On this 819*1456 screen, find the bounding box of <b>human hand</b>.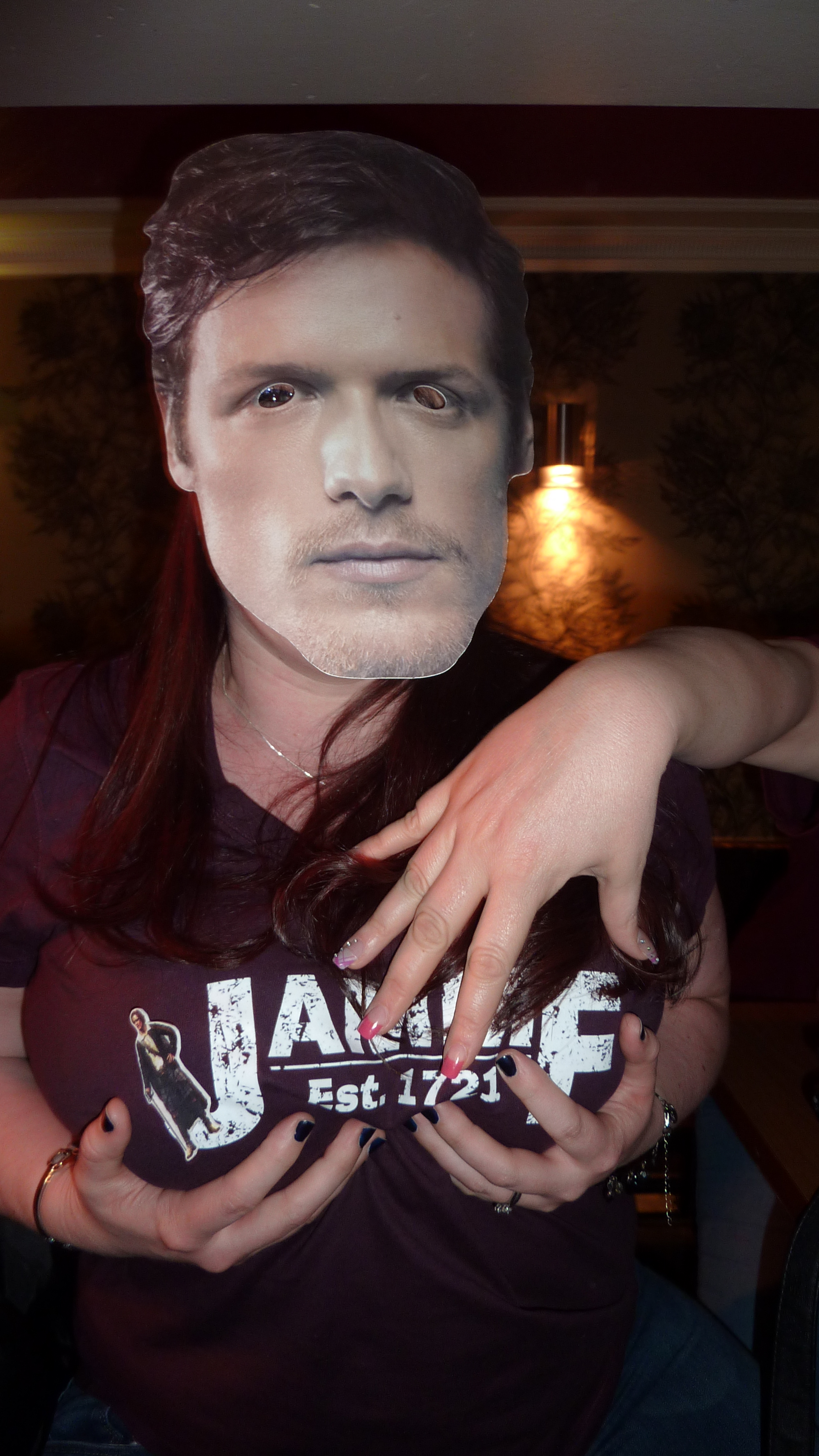
Bounding box: [x1=123, y1=255, x2=259, y2=422].
